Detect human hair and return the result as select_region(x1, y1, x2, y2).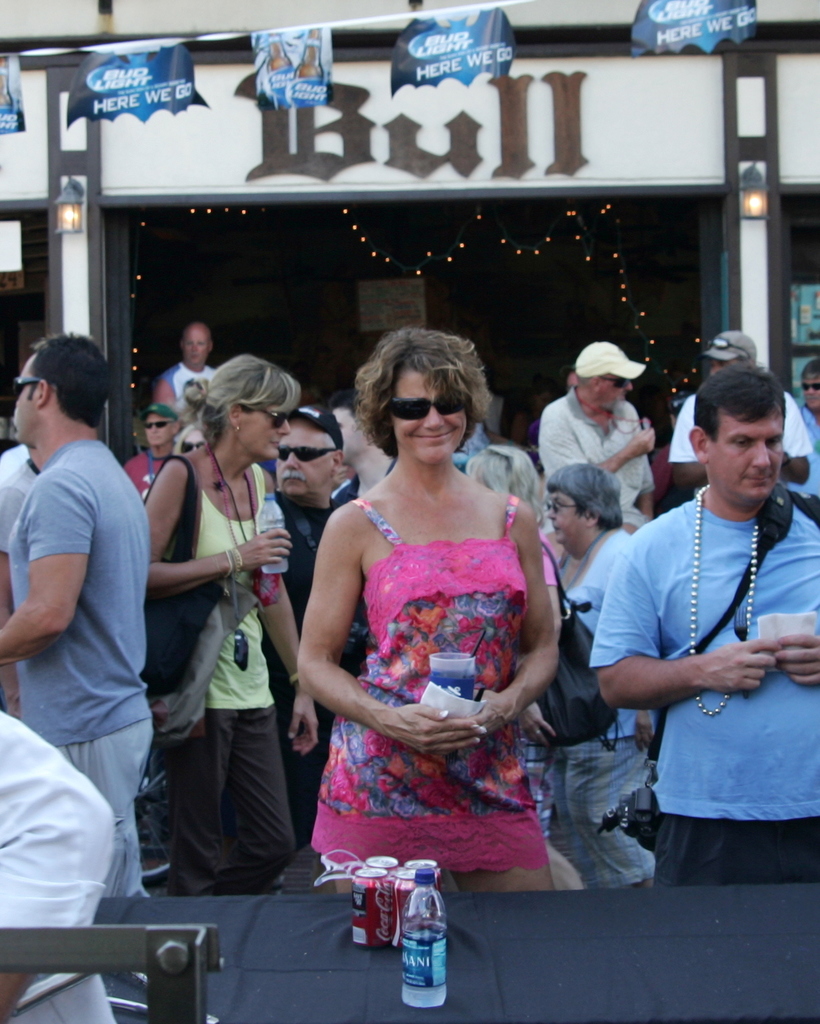
select_region(462, 448, 541, 525).
